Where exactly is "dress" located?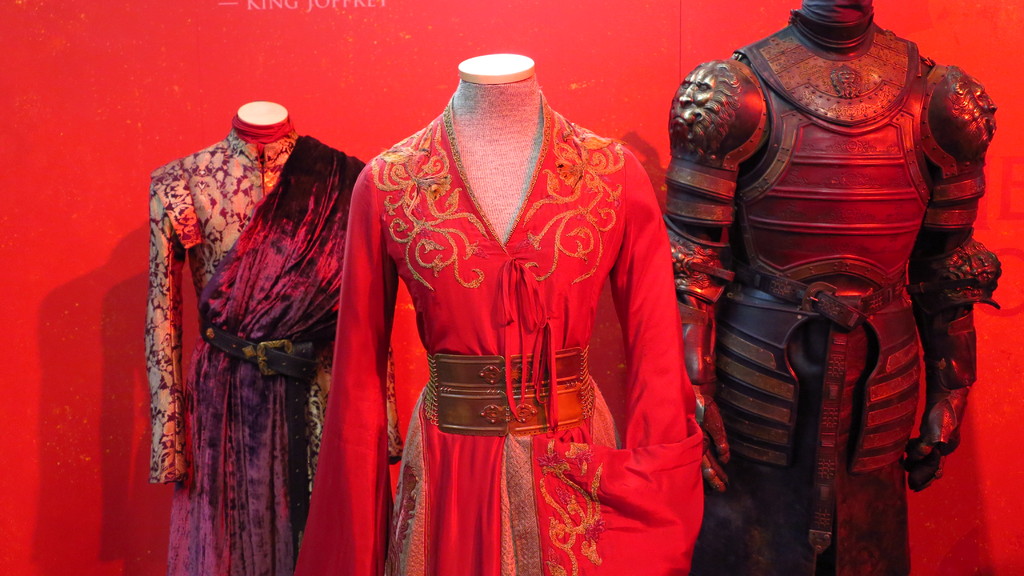
Its bounding box is Rect(291, 93, 707, 575).
